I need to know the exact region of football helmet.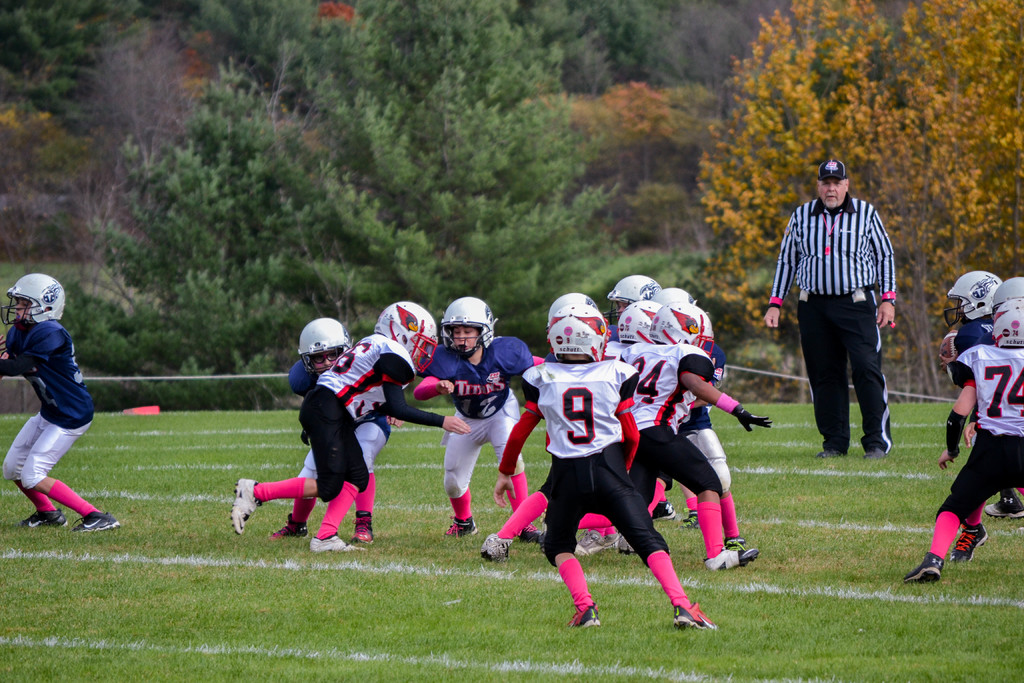
Region: detection(649, 300, 716, 357).
